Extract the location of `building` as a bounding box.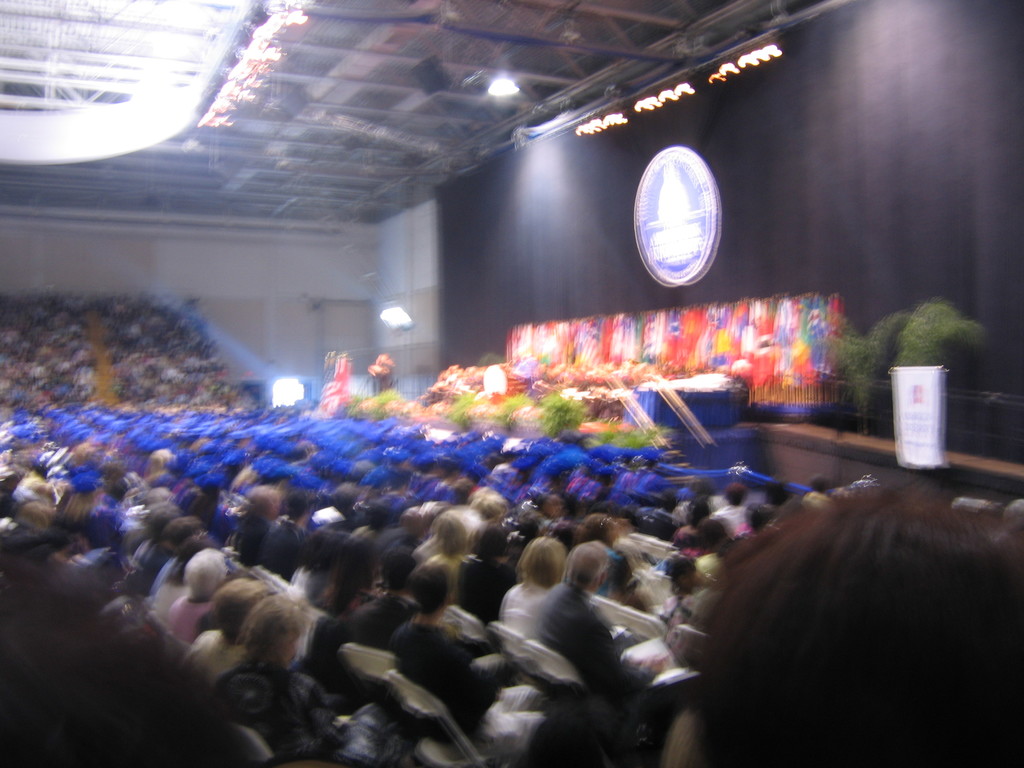
<box>0,0,1023,767</box>.
